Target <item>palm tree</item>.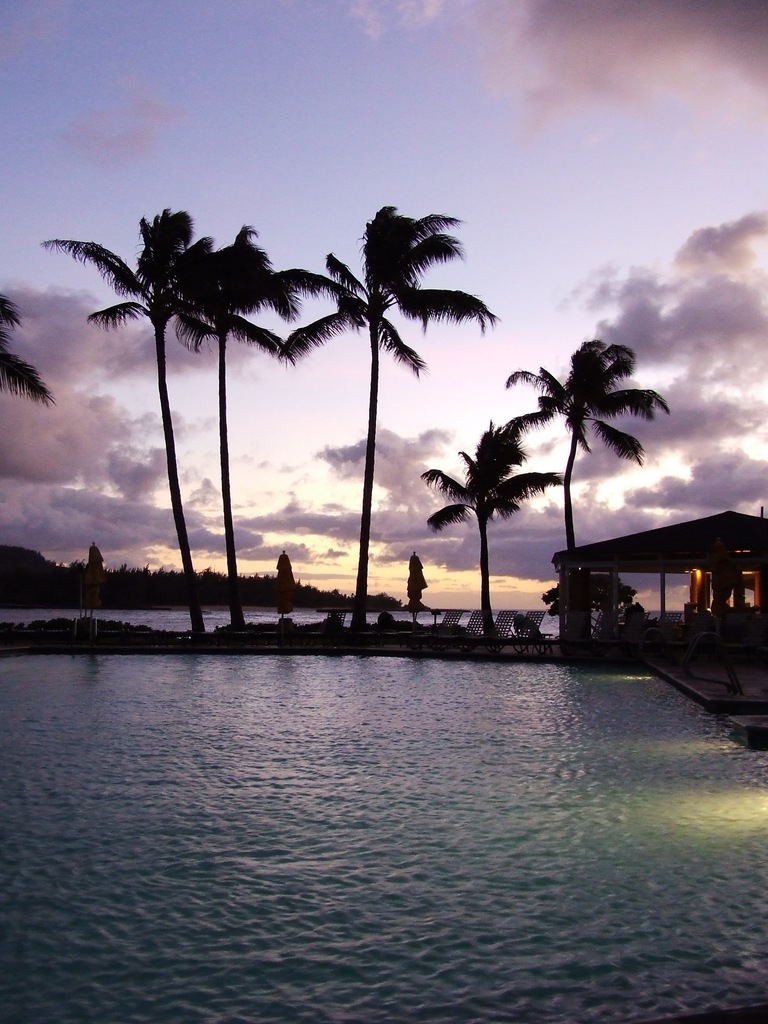
Target region: rect(514, 335, 657, 619).
